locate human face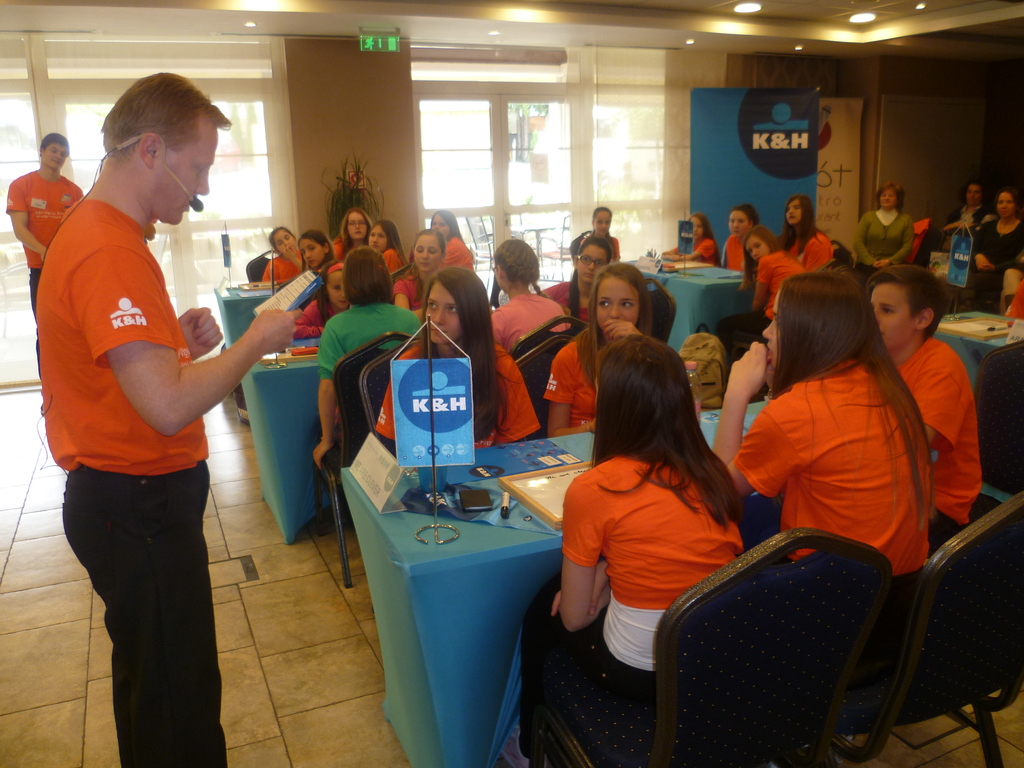
crop(745, 236, 771, 262)
